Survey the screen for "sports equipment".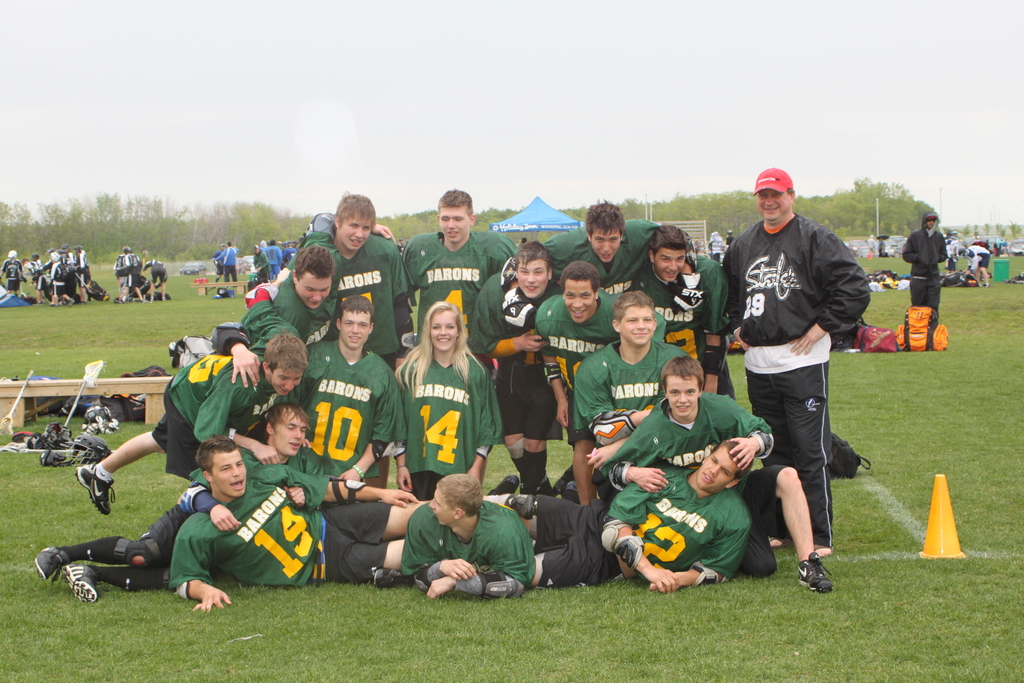
Survey found: 543 362 570 393.
